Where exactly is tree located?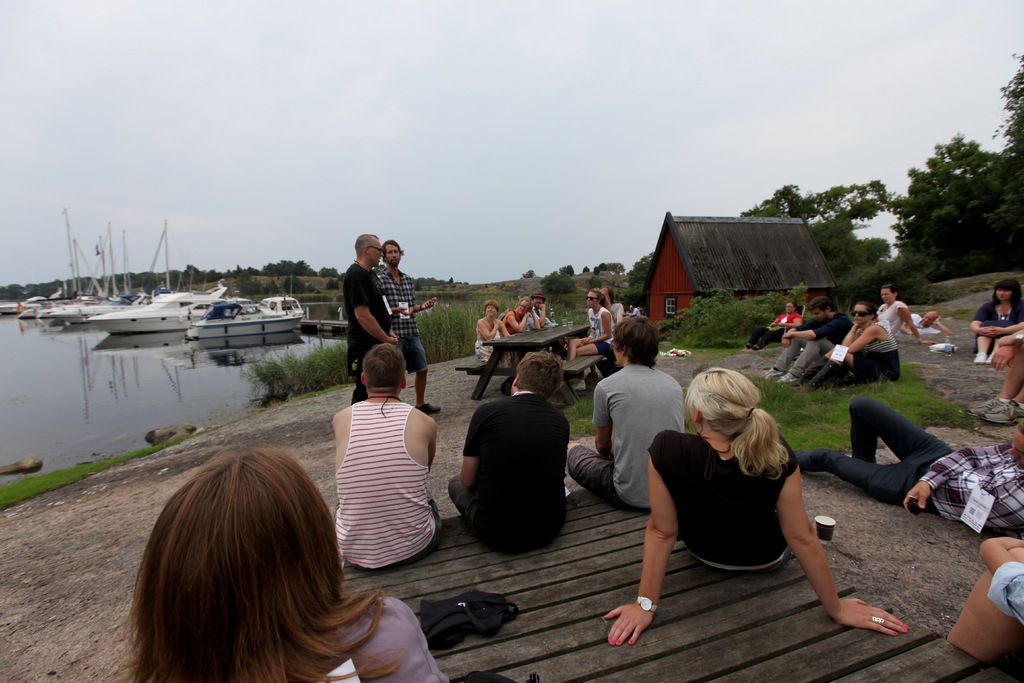
Its bounding box is BBox(544, 265, 569, 276).
